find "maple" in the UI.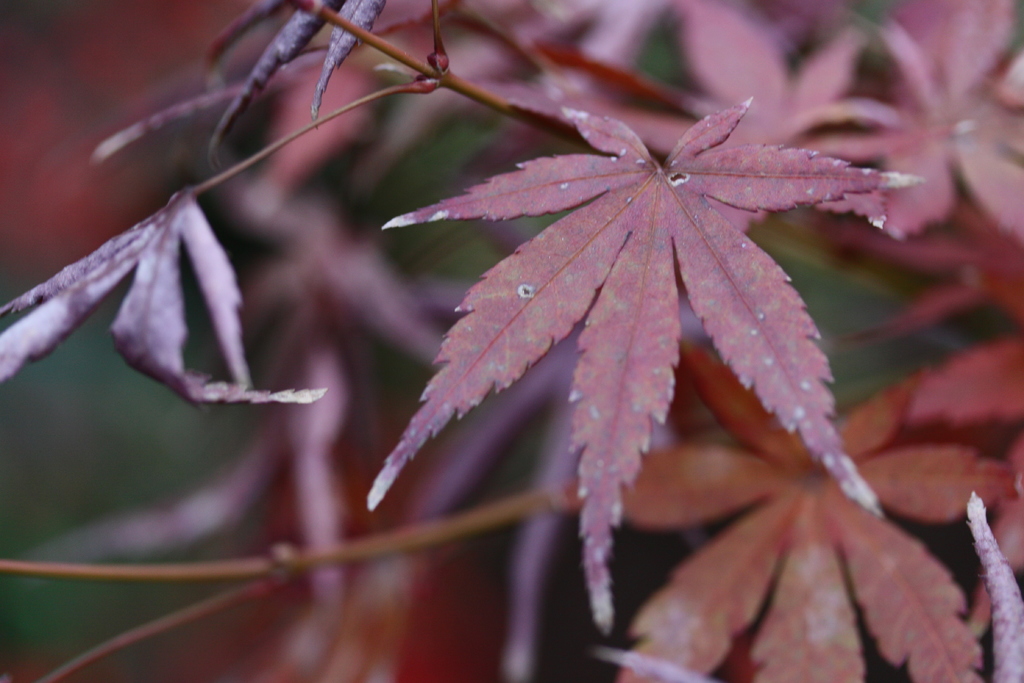
UI element at 0/0/1023/682.
